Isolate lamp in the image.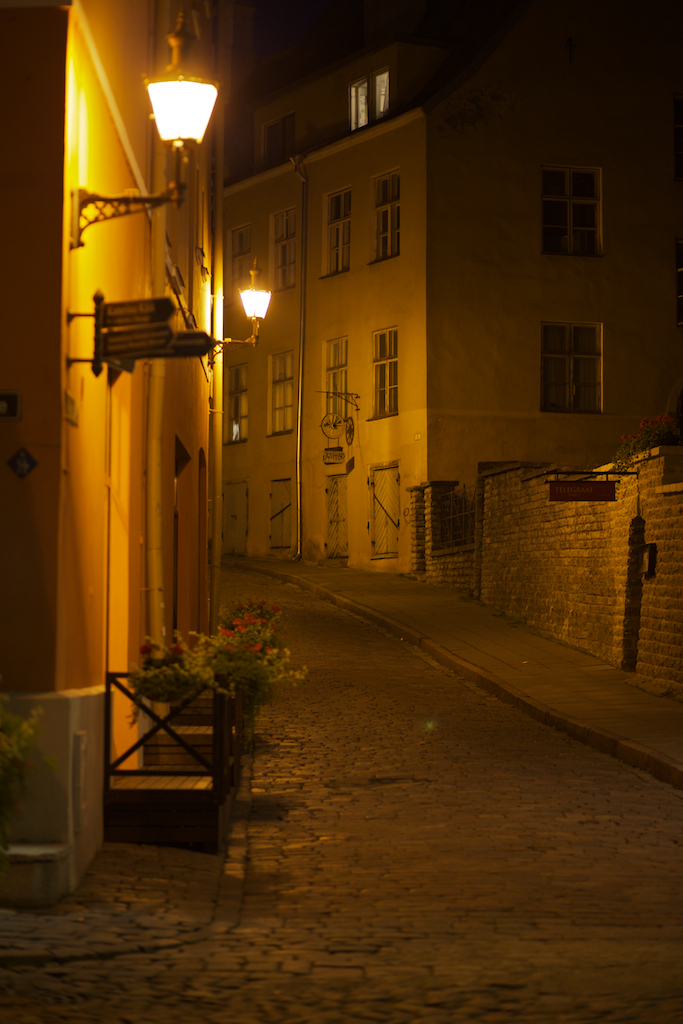
Isolated region: {"x1": 129, "y1": 74, "x2": 222, "y2": 156}.
